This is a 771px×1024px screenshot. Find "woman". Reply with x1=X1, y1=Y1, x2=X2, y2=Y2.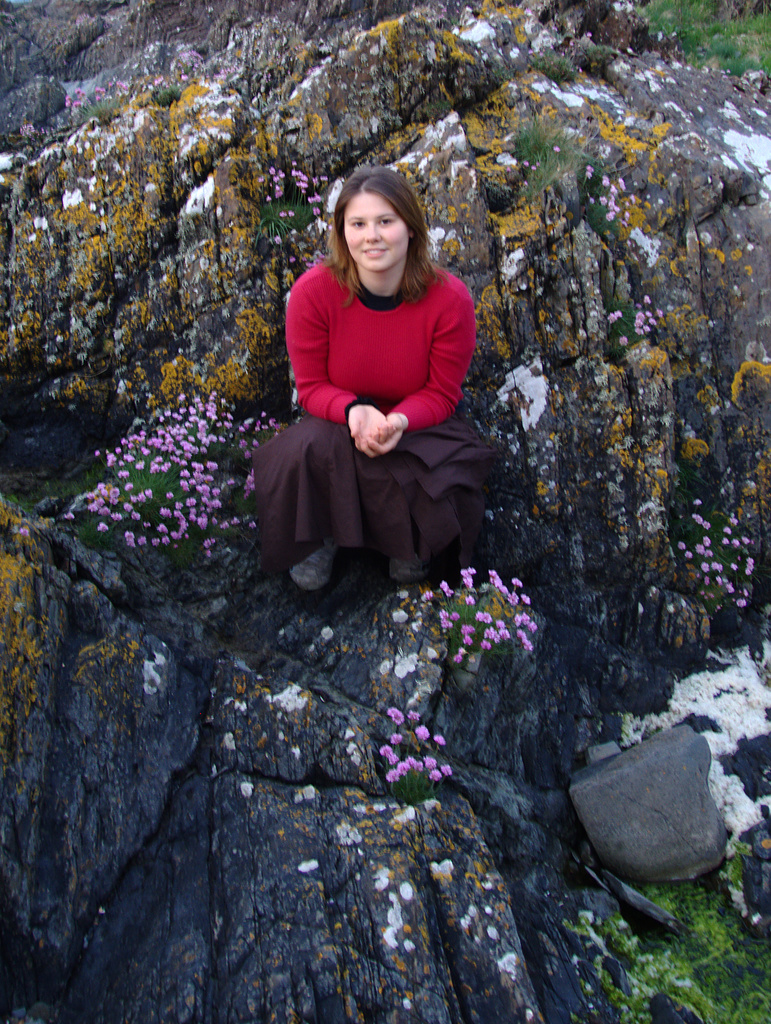
x1=262, y1=152, x2=492, y2=595.
